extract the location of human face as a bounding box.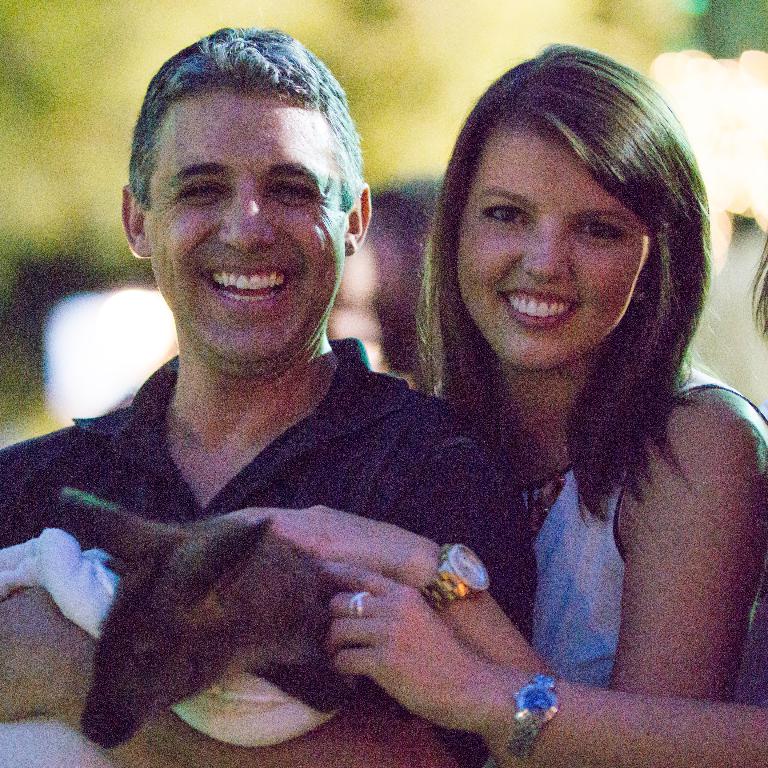
456,130,650,370.
